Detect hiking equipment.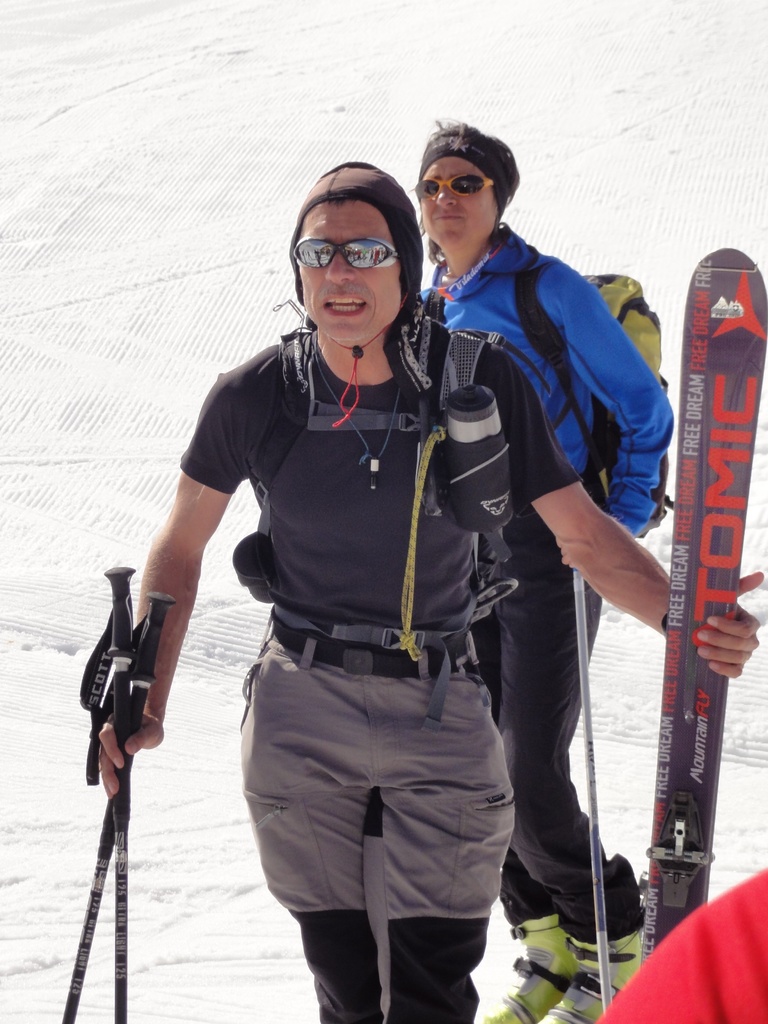
Detected at rect(65, 580, 179, 1022).
